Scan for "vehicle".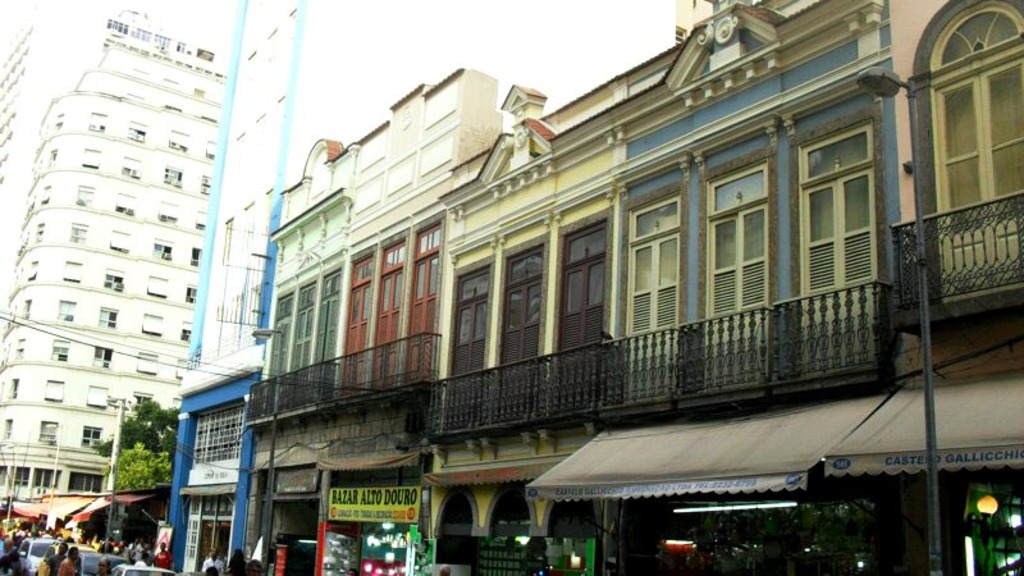
Scan result: (x1=110, y1=561, x2=186, y2=575).
